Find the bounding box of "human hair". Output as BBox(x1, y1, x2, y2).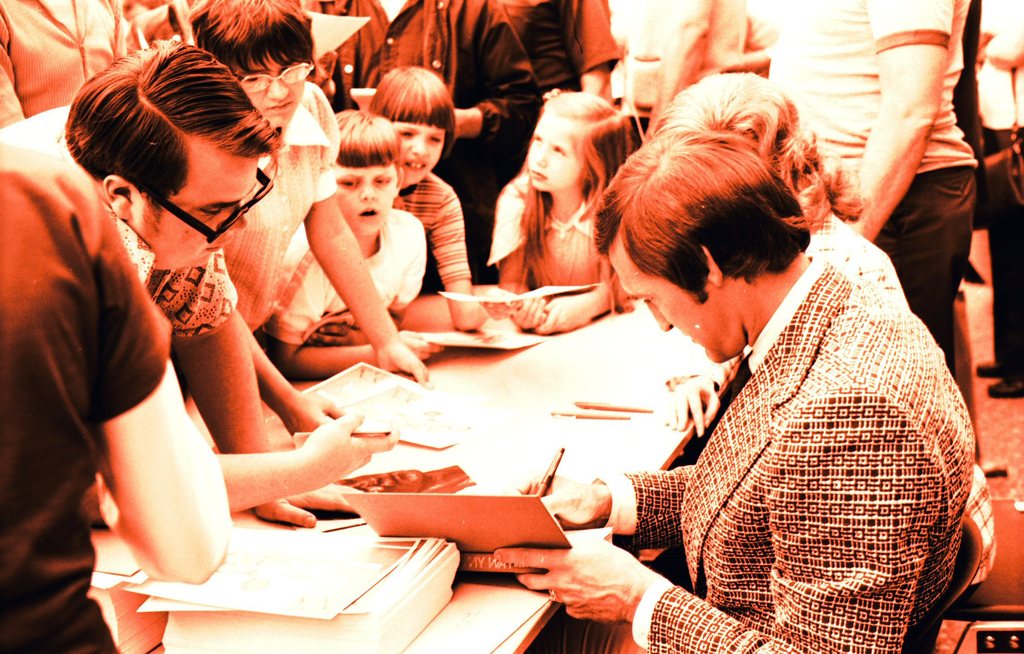
BBox(653, 70, 870, 219).
